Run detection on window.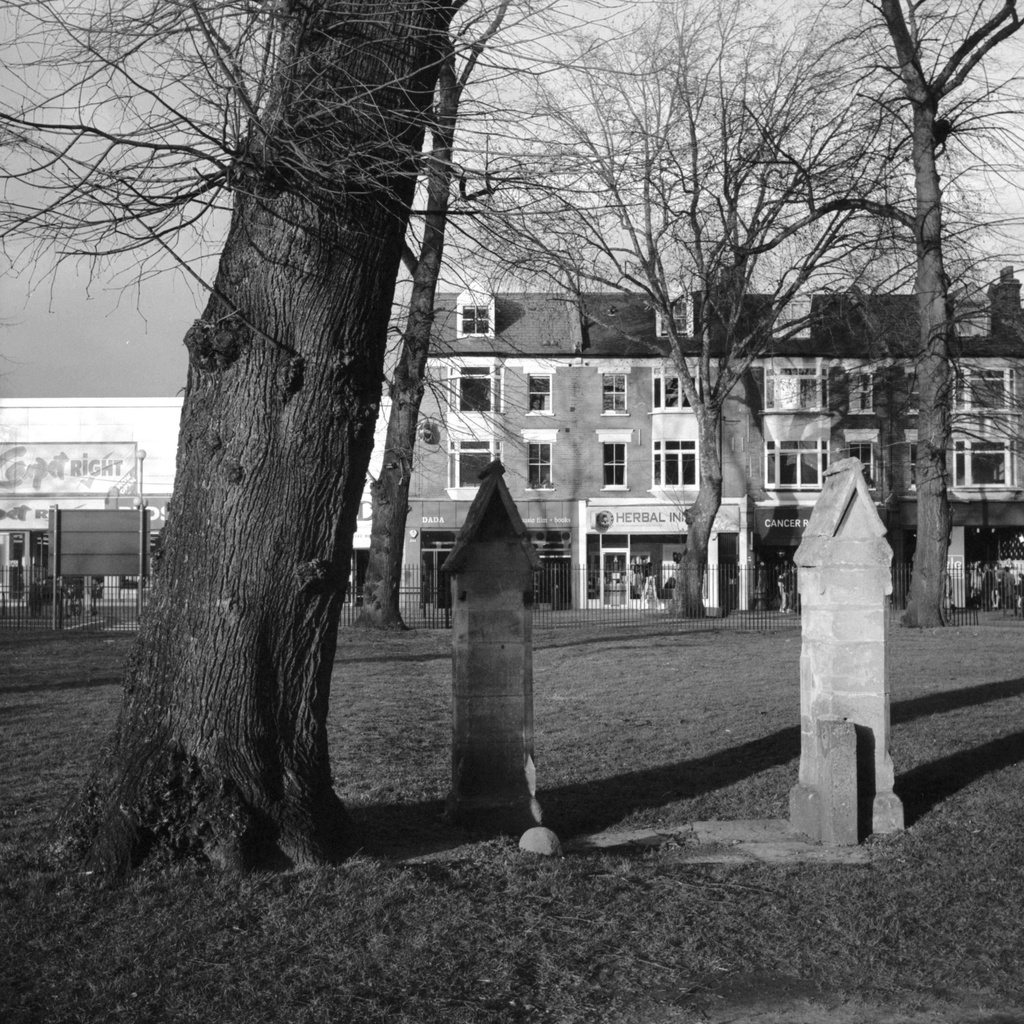
Result: rect(780, 299, 810, 337).
